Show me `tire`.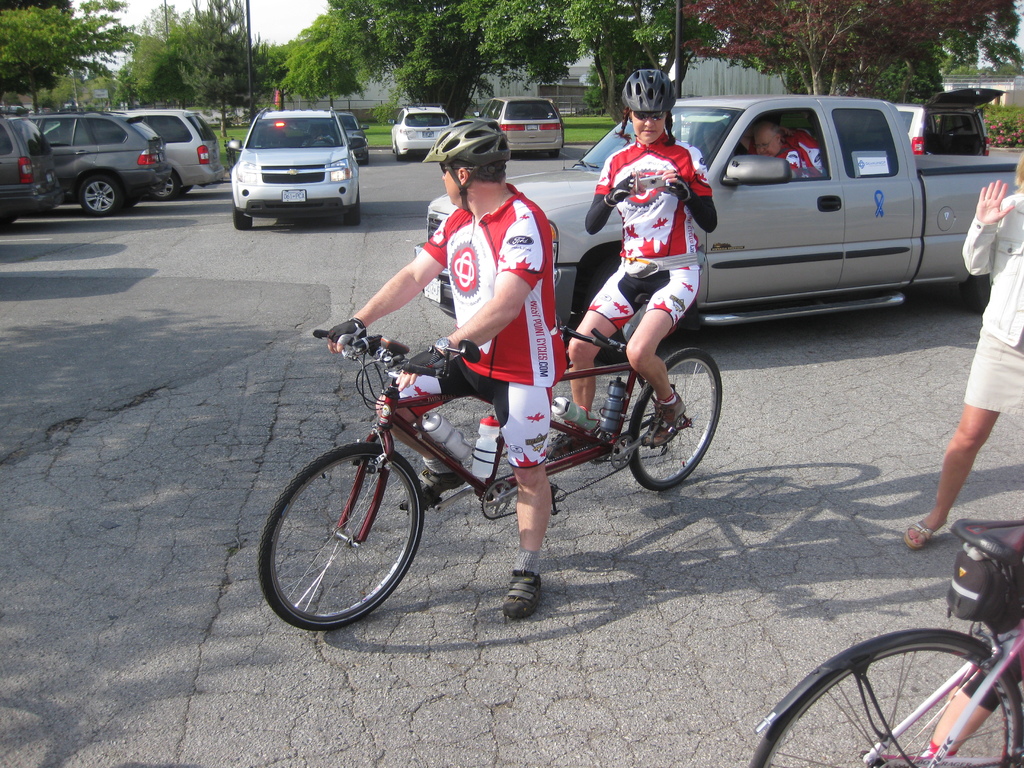
`tire` is here: (360,154,369,165).
